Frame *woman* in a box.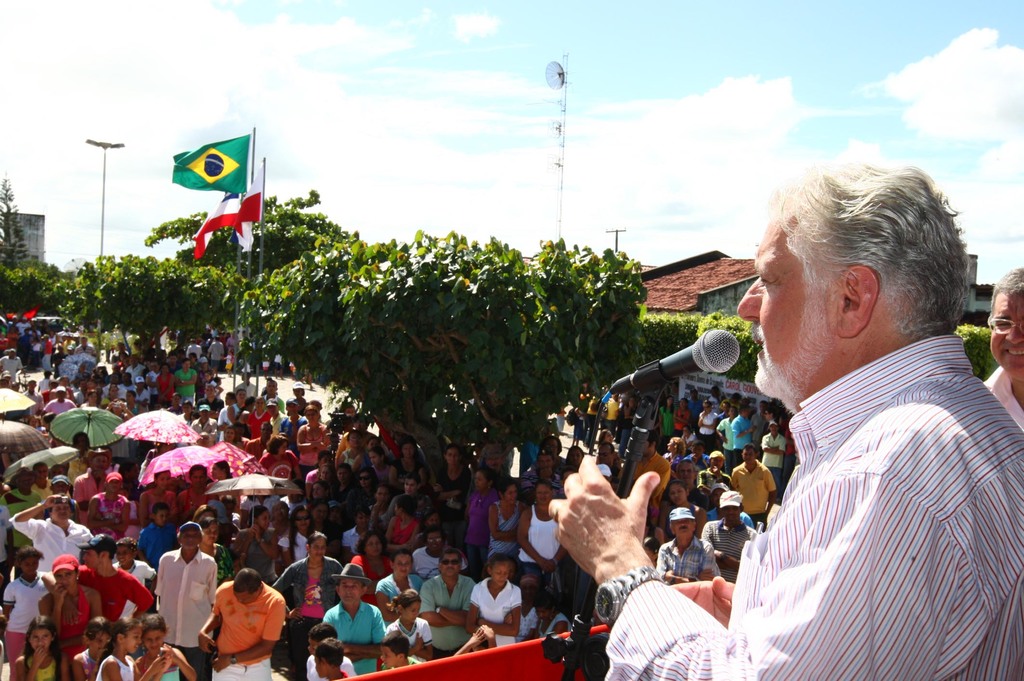
box=[40, 552, 100, 665].
